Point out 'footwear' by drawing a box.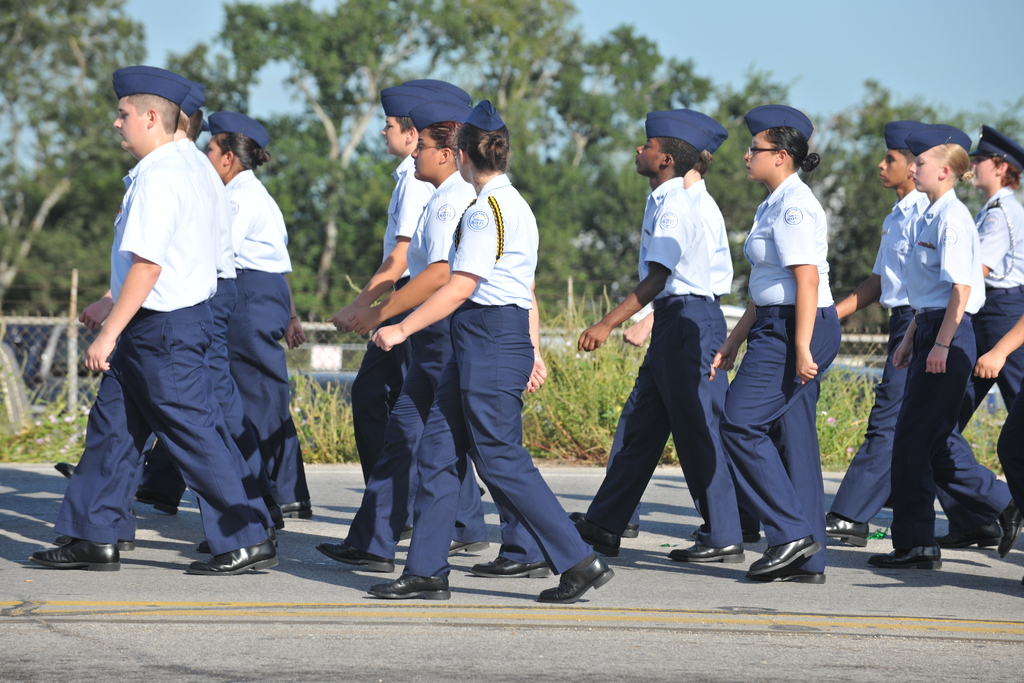
<region>276, 498, 310, 518</region>.
